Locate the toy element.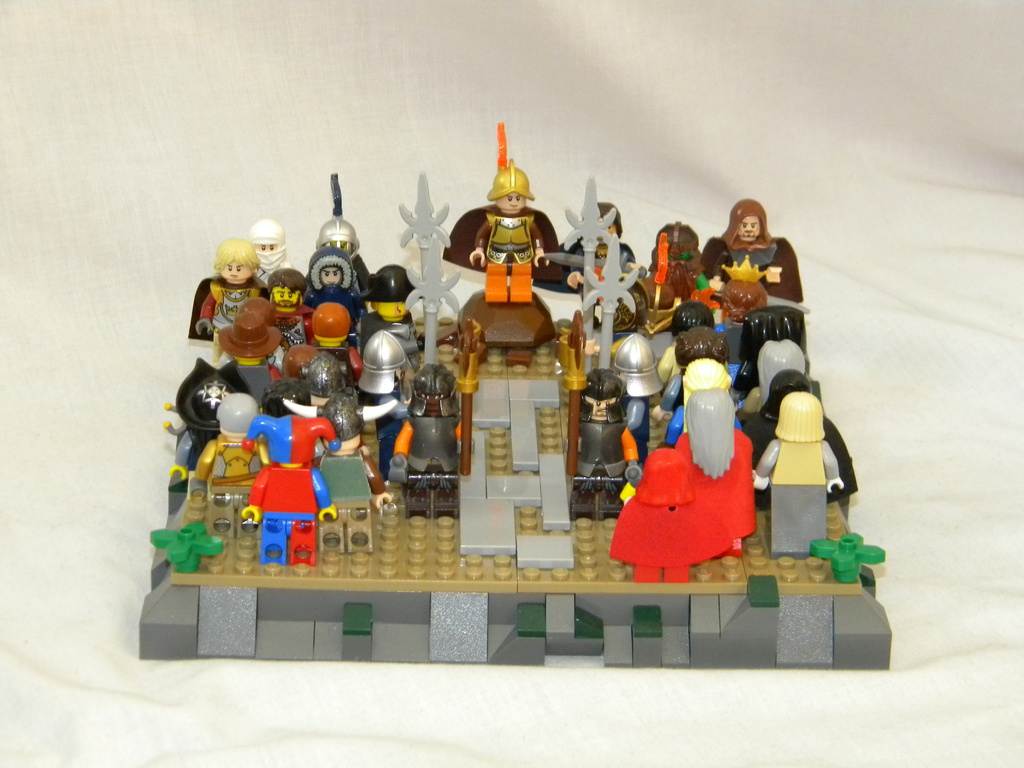
Element bbox: 607/440/726/589.
